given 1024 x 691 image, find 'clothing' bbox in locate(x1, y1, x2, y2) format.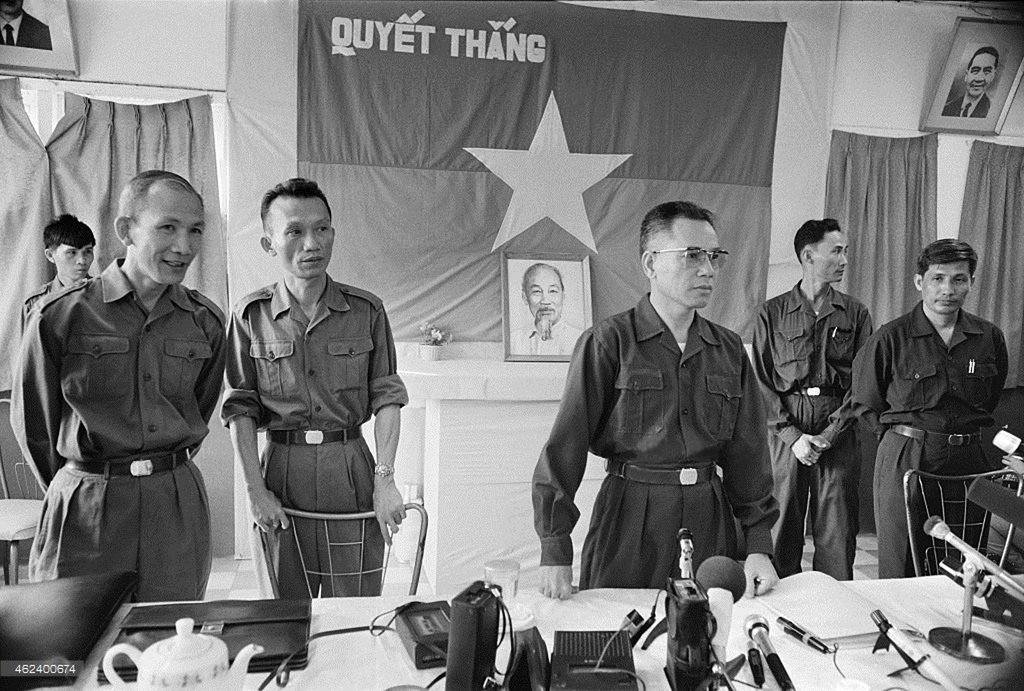
locate(508, 319, 584, 356).
